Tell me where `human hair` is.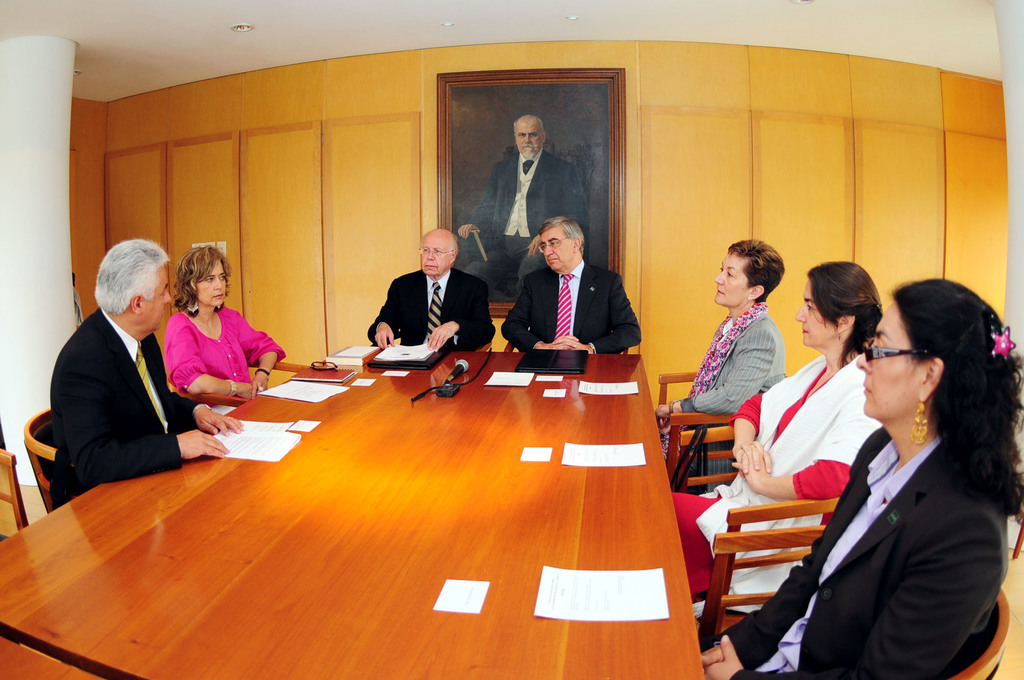
`human hair` is at <box>170,245,232,312</box>.
